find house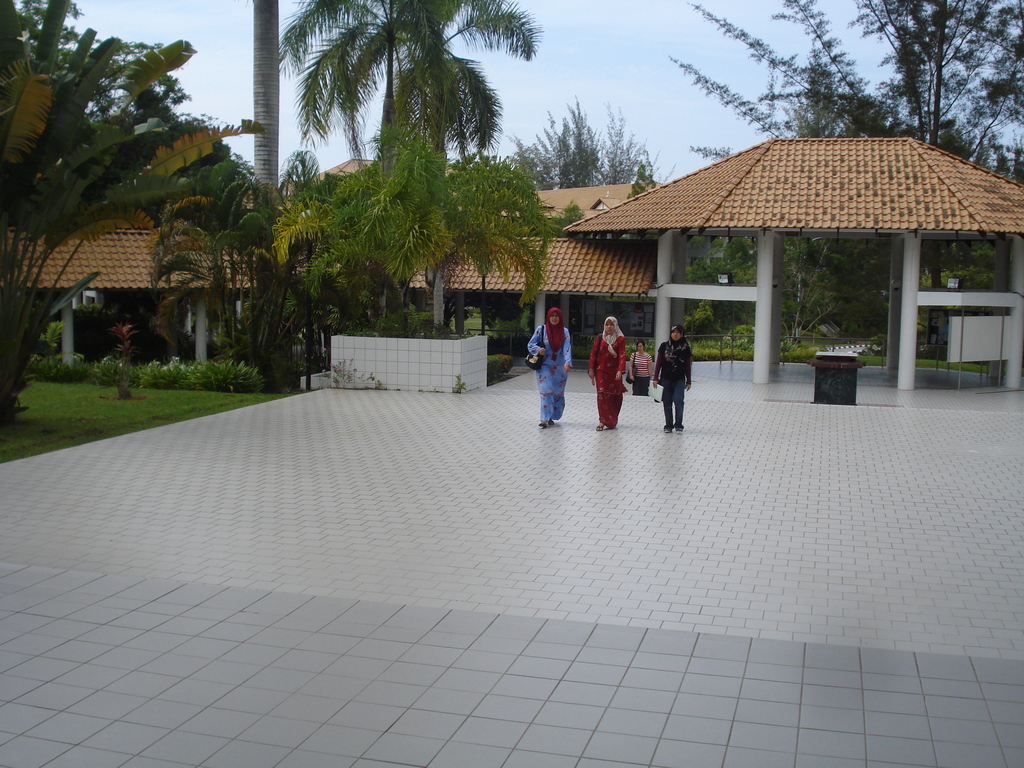
Rect(374, 205, 545, 363)
